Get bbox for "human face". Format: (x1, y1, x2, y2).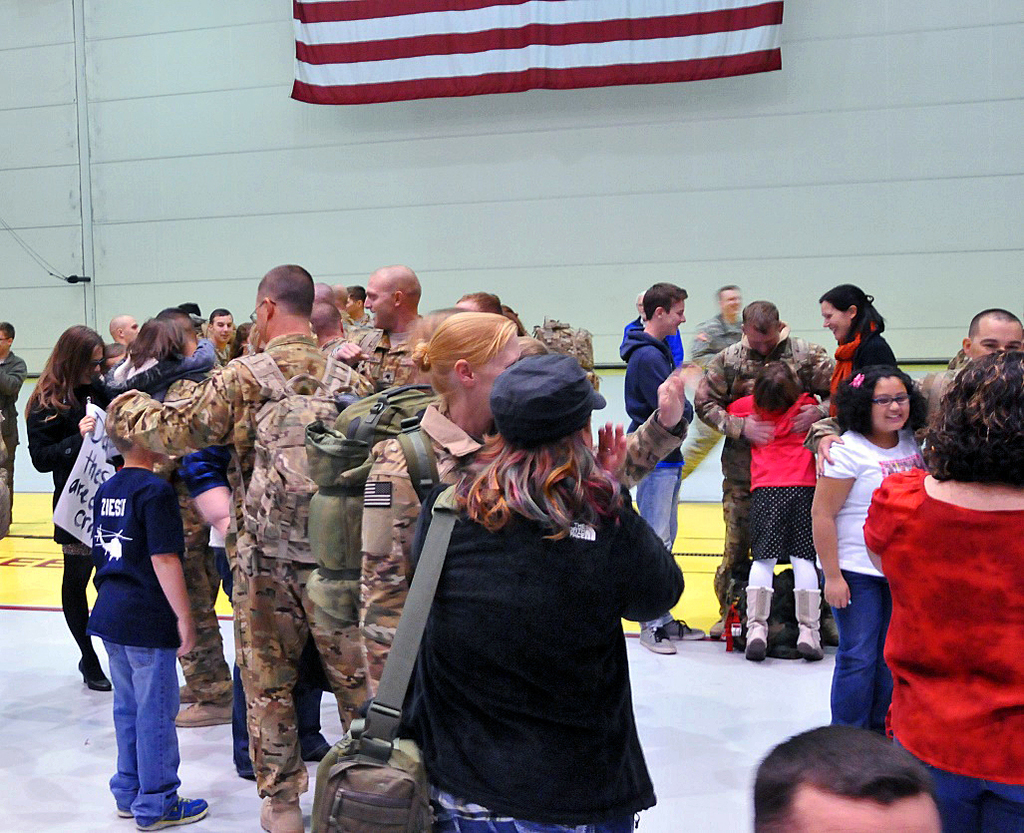
(776, 798, 937, 832).
